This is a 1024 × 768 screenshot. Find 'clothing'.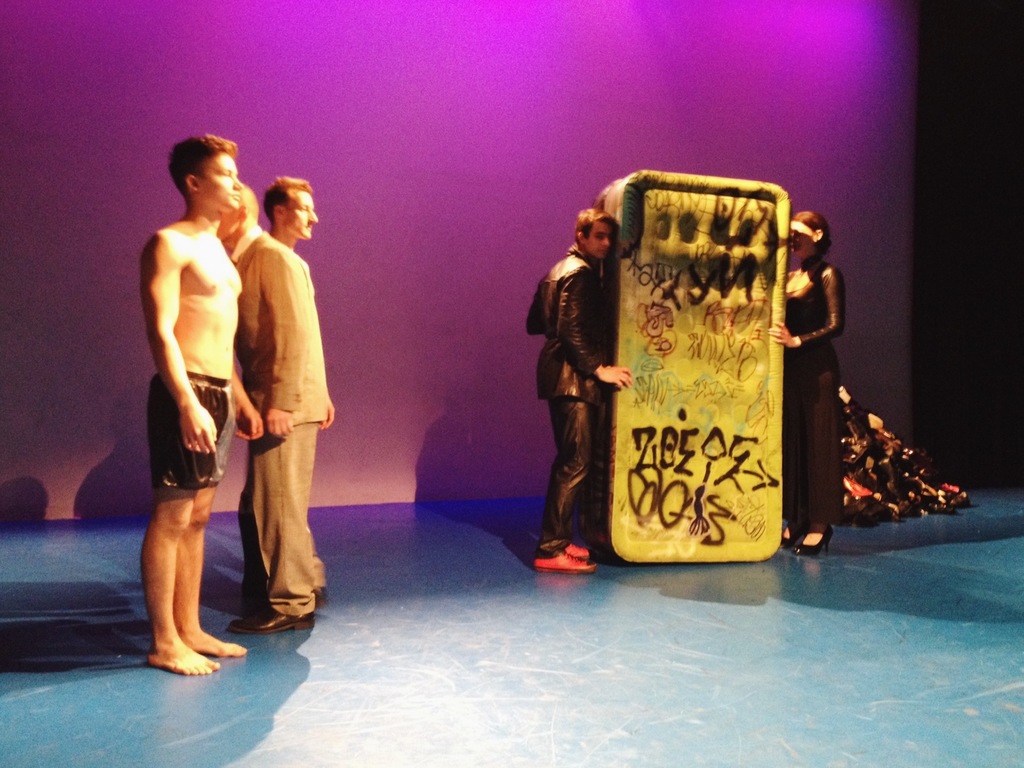
Bounding box: 780,253,852,535.
